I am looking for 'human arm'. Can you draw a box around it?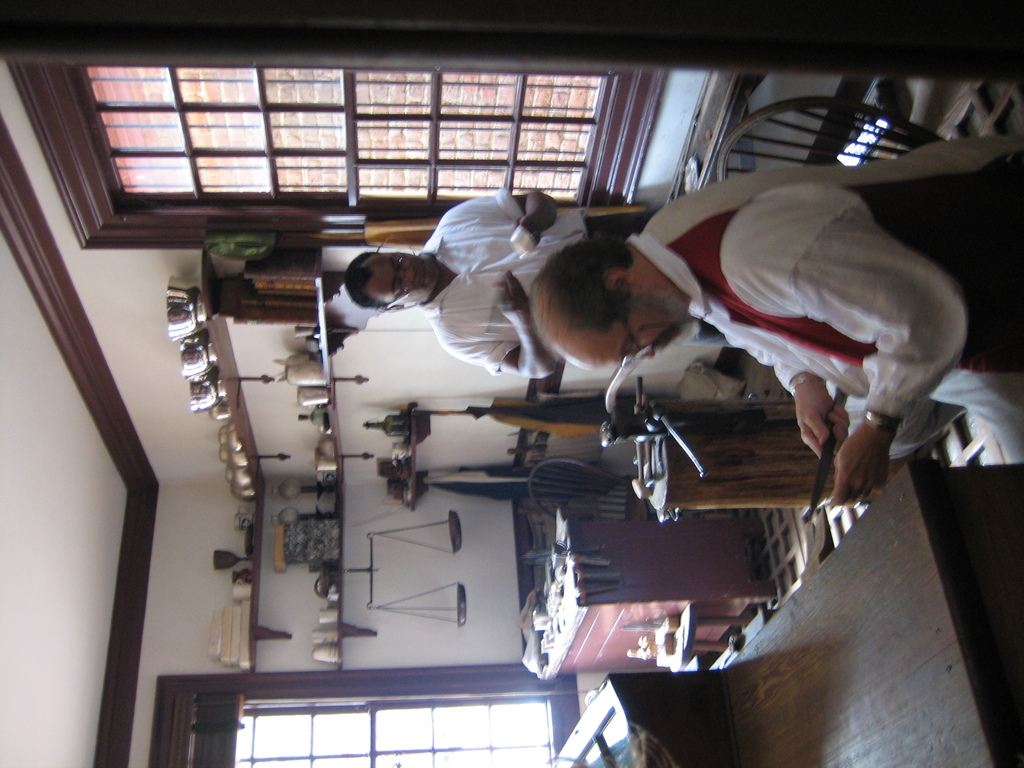
Sure, the bounding box is <box>776,201,967,507</box>.
